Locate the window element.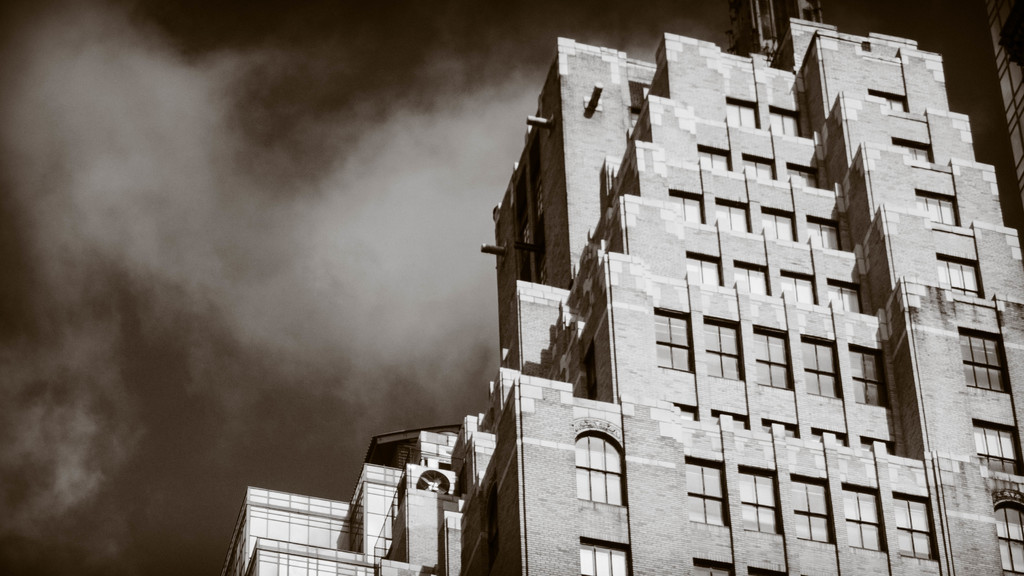
Element bbox: [x1=700, y1=150, x2=731, y2=173].
